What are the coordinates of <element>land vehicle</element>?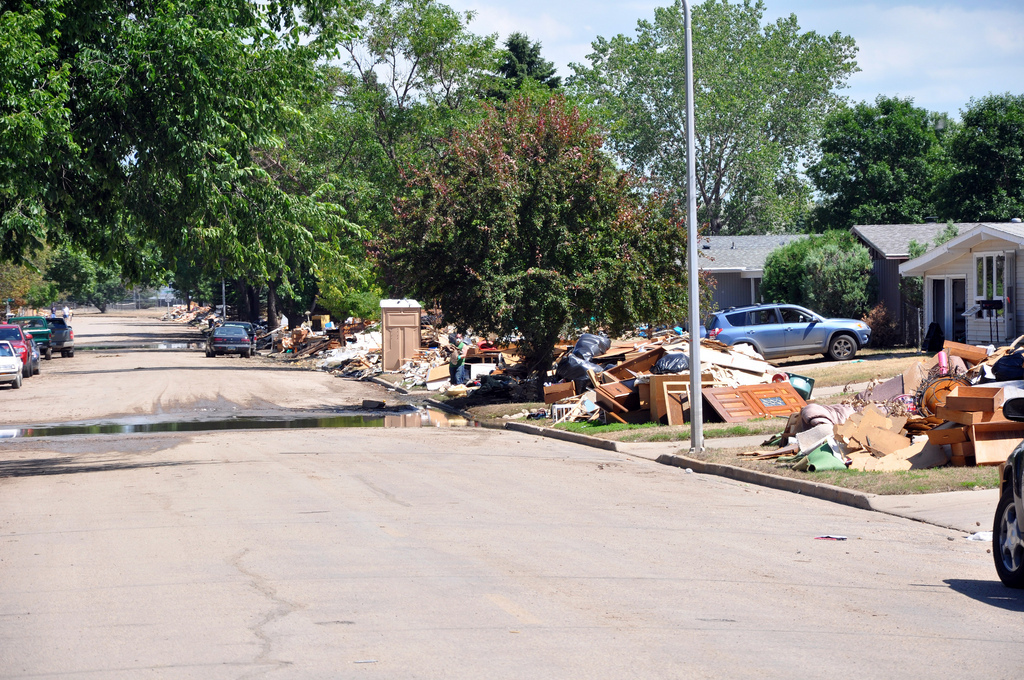
[left=989, top=438, right=1023, bottom=590].
